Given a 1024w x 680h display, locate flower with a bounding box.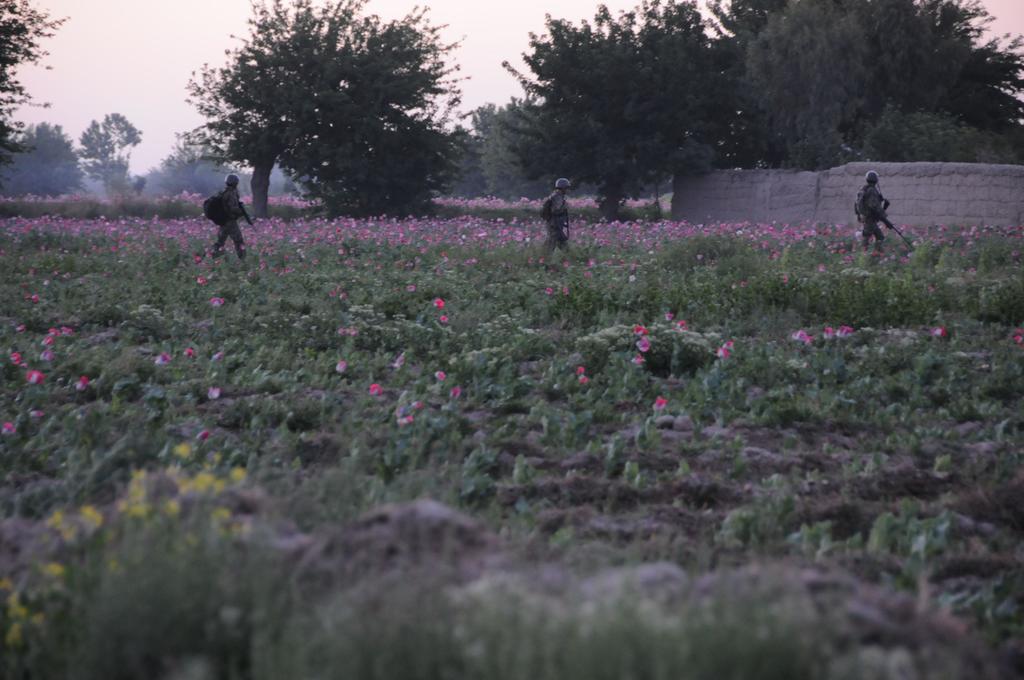
Located: left=641, top=340, right=652, bottom=353.
